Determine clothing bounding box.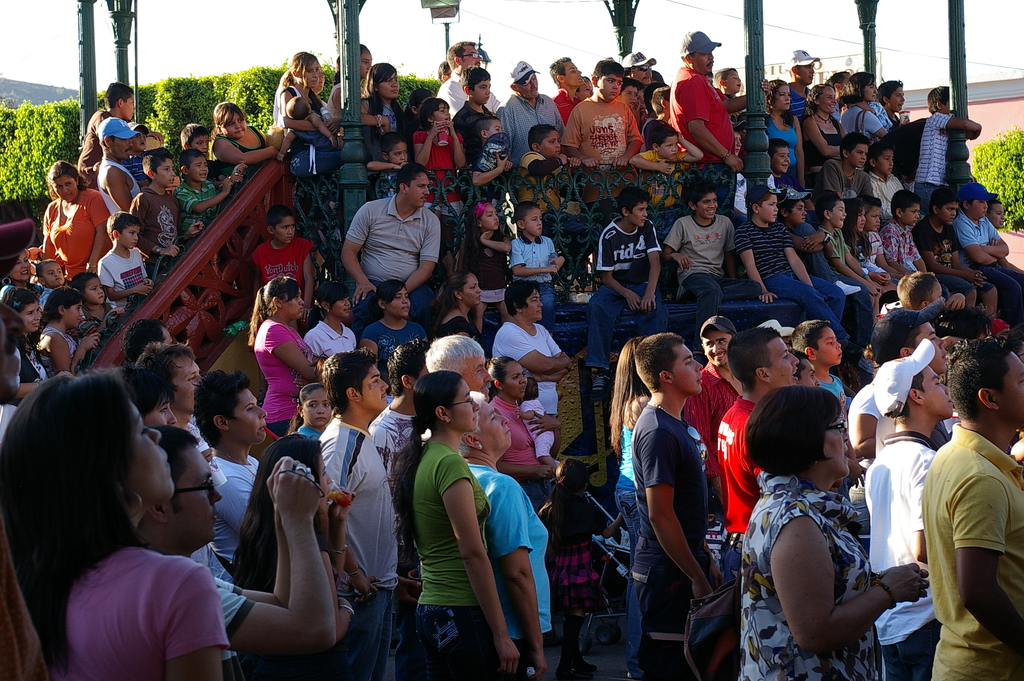
Determined: x1=632 y1=403 x2=710 y2=680.
